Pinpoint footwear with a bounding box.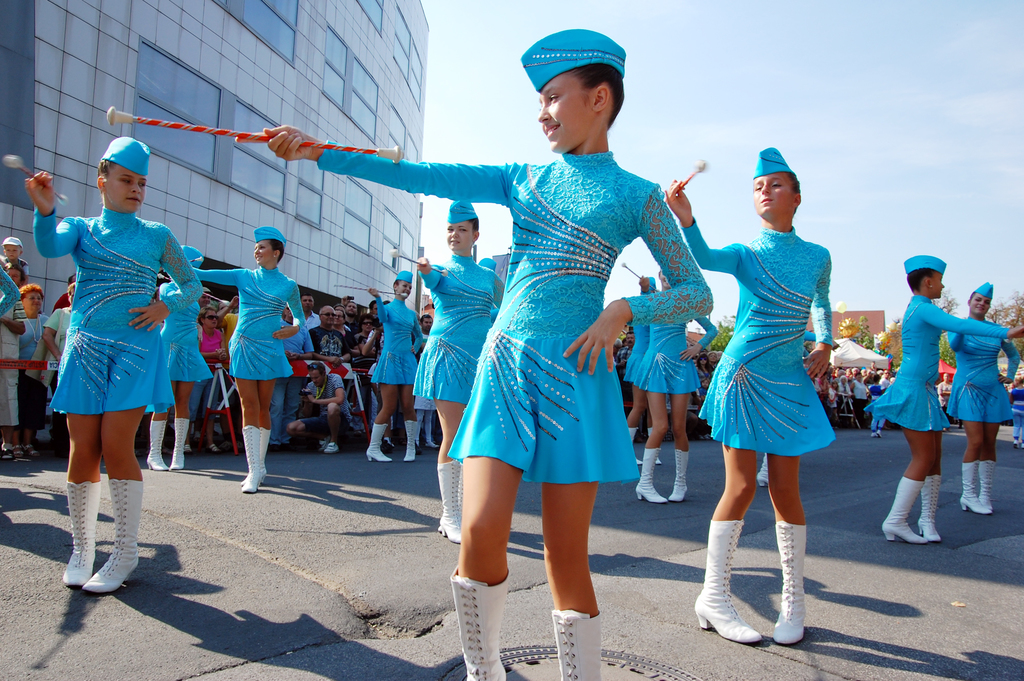
region(438, 460, 460, 545).
